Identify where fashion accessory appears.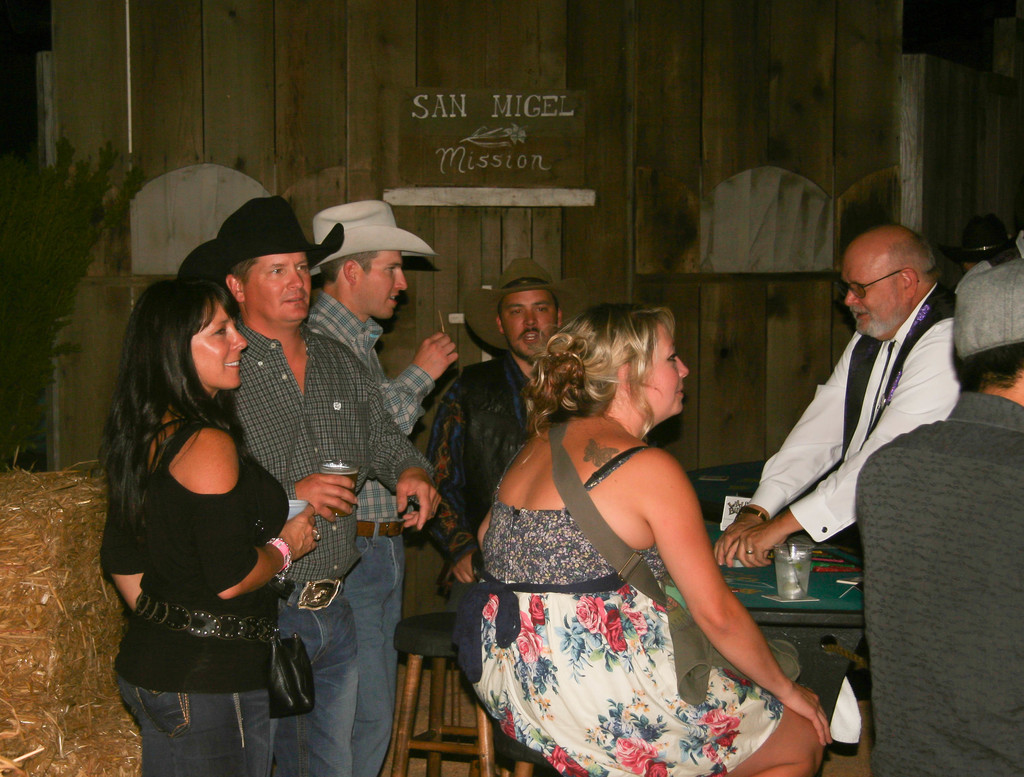
Appears at detection(308, 200, 438, 276).
